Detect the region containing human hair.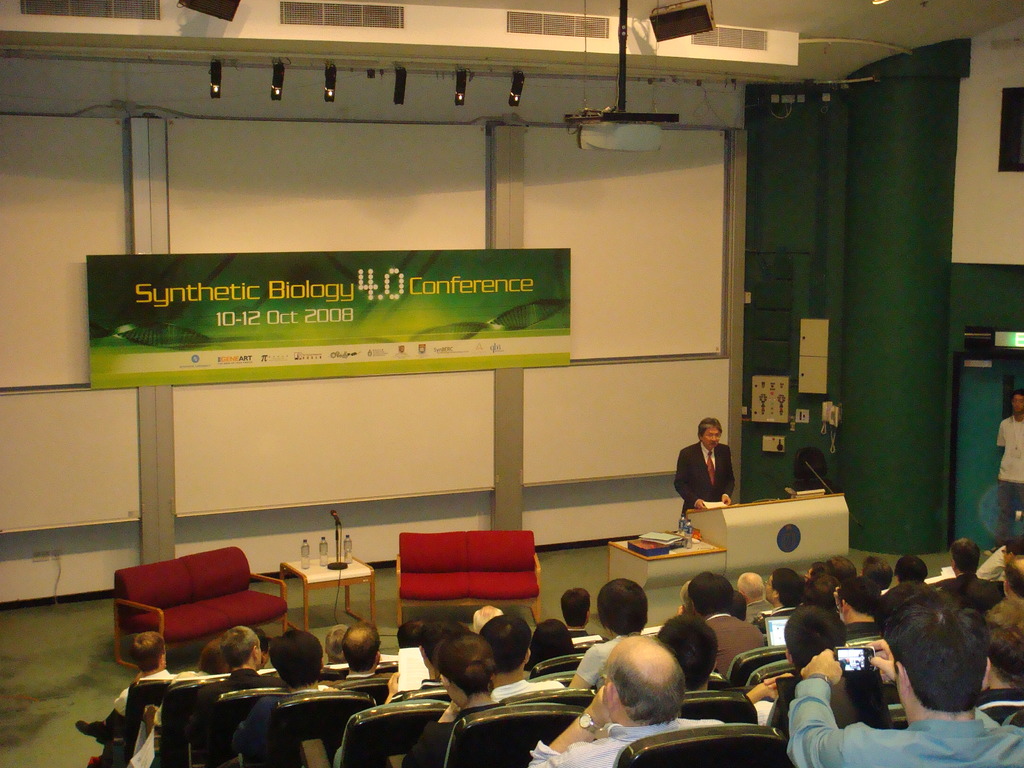
1014/388/1023/397.
